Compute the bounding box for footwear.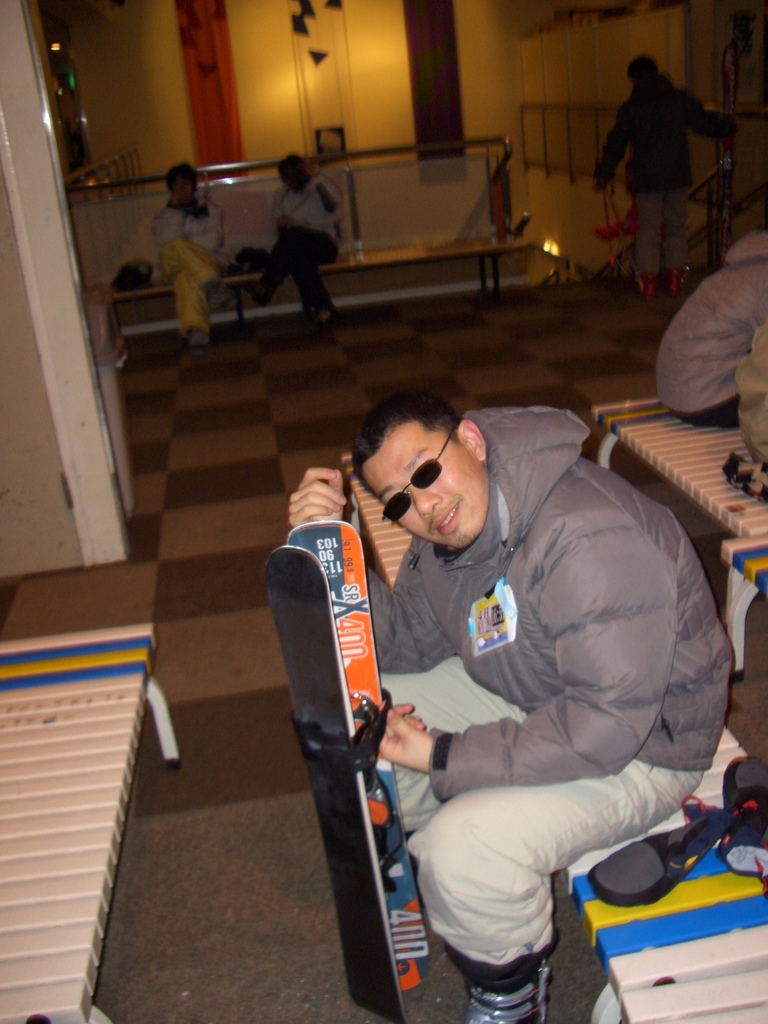
[244, 283, 268, 307].
